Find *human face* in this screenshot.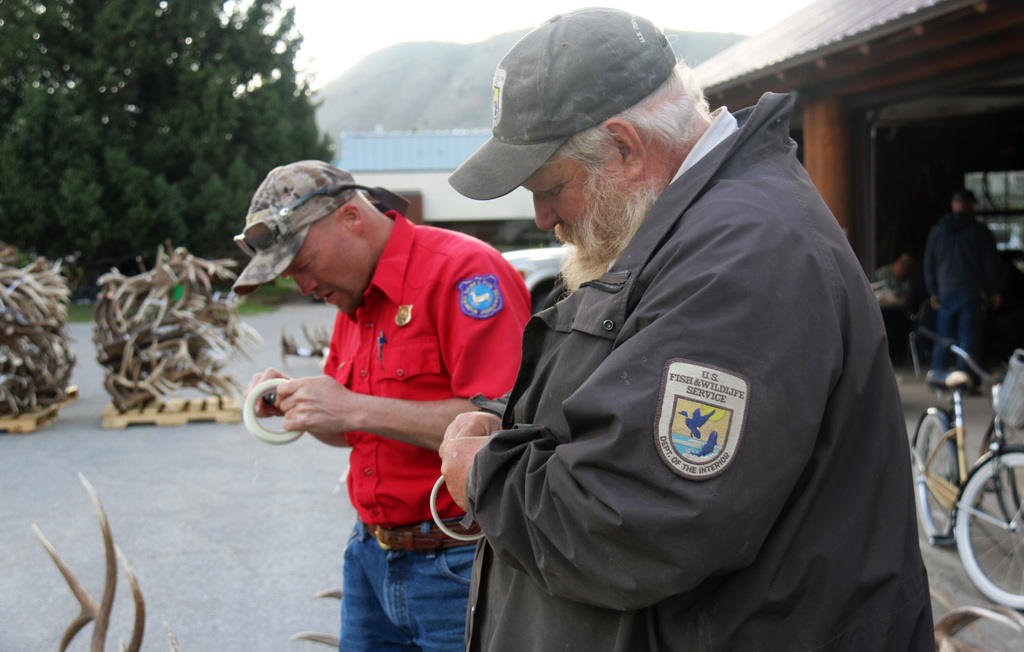
The bounding box for *human face* is 284,228,373,318.
